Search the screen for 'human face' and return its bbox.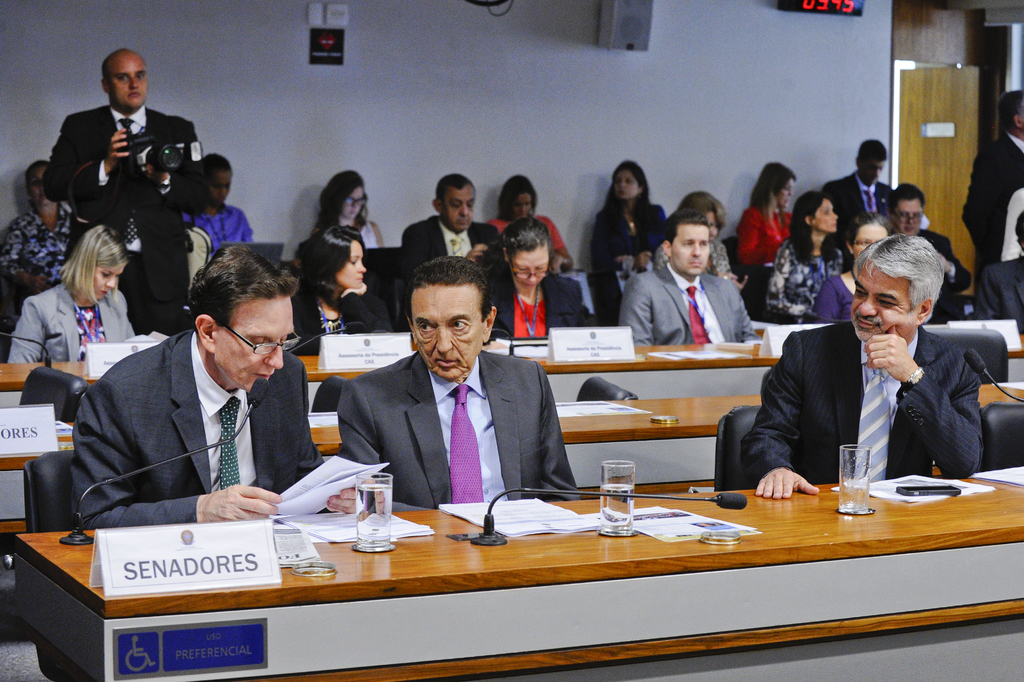
Found: [left=92, top=263, right=124, bottom=299].
